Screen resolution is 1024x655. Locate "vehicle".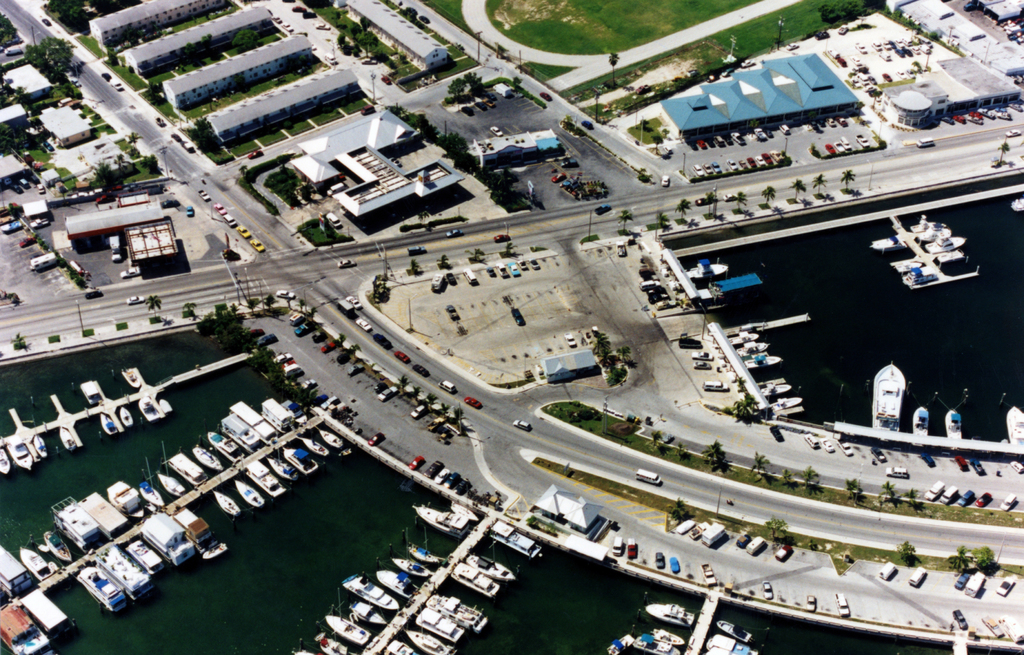
(x1=701, y1=562, x2=717, y2=586).
